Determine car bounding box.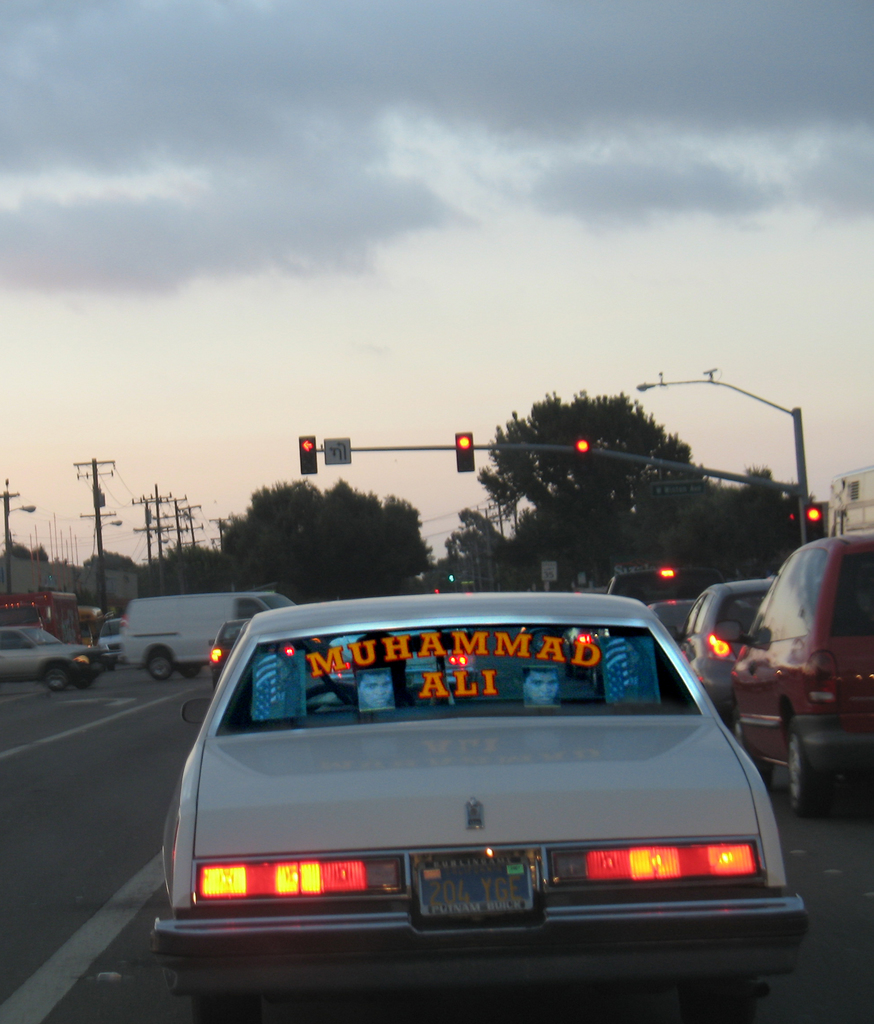
Determined: <region>675, 570, 768, 713</region>.
